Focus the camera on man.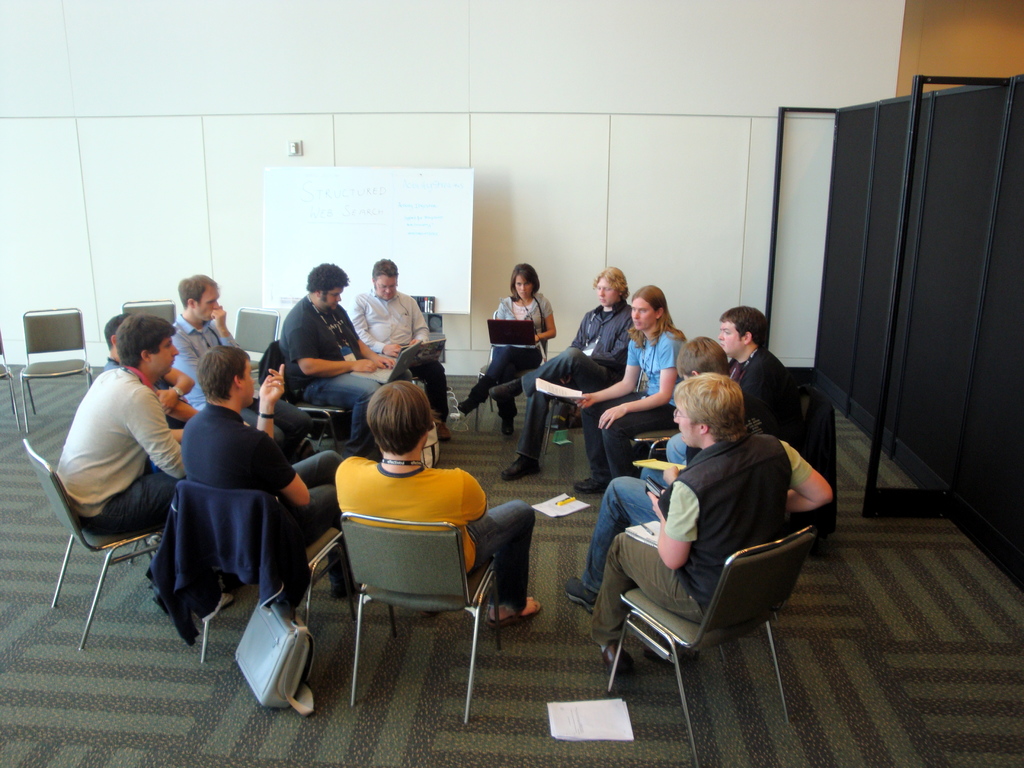
Focus region: select_region(47, 304, 187, 648).
